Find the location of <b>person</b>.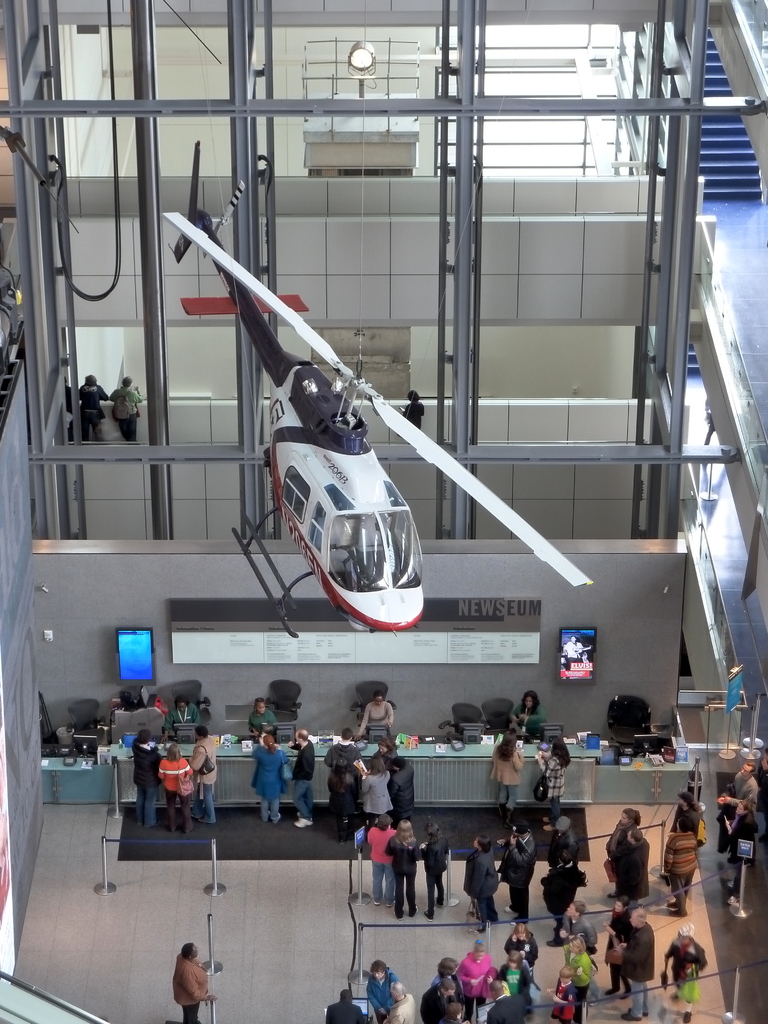
Location: x1=546, y1=968, x2=572, y2=1023.
